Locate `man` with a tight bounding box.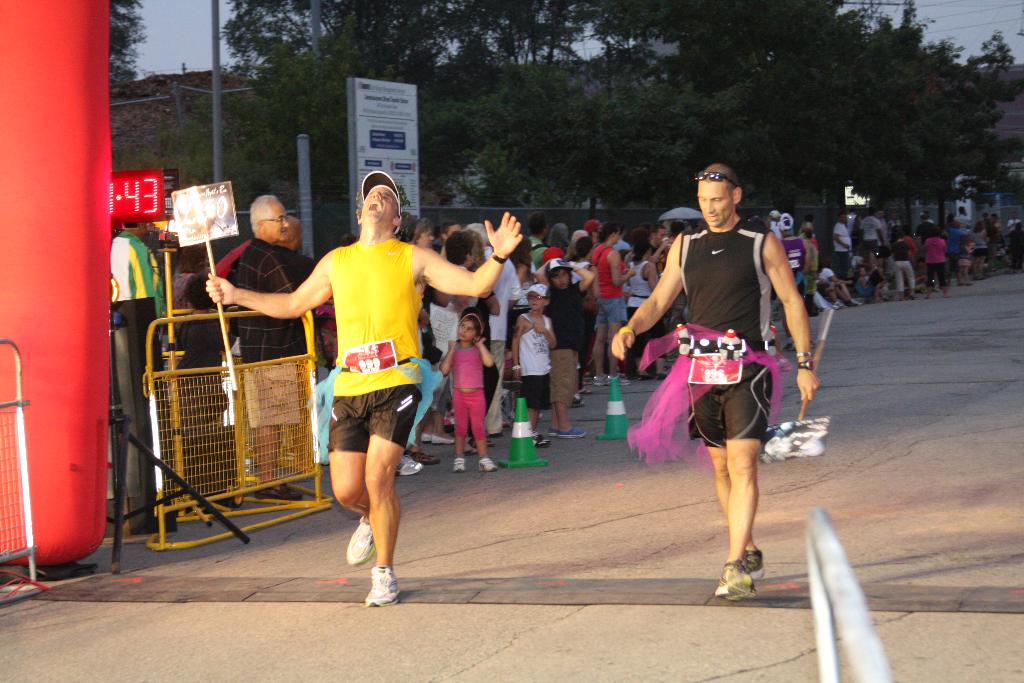
Rect(858, 209, 883, 275).
